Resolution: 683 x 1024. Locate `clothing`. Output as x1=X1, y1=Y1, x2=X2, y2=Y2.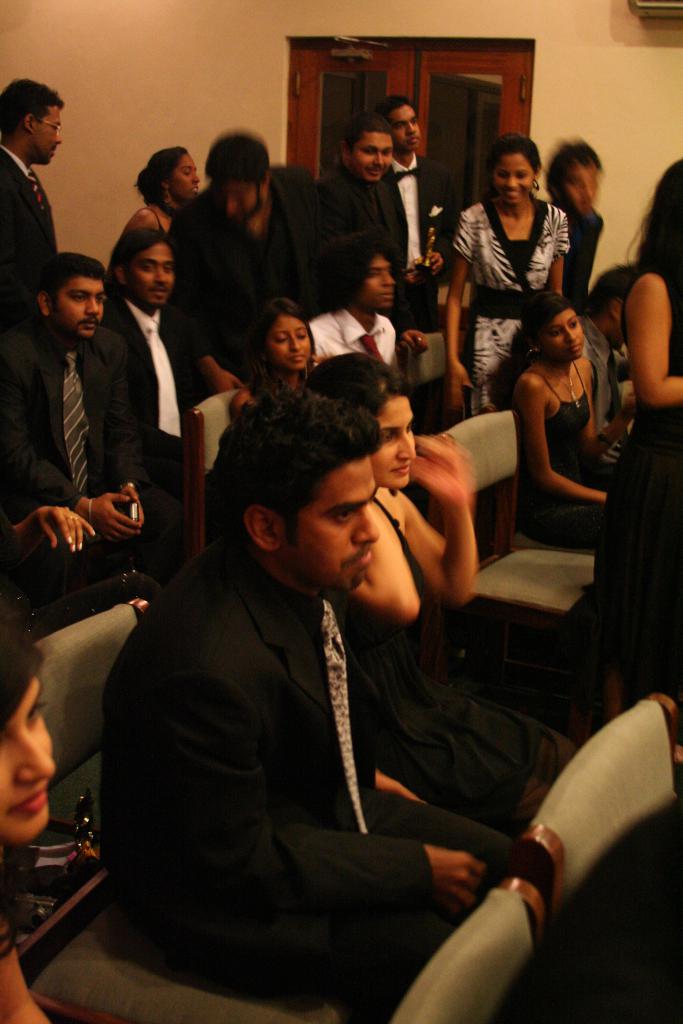
x1=377, y1=141, x2=462, y2=285.
